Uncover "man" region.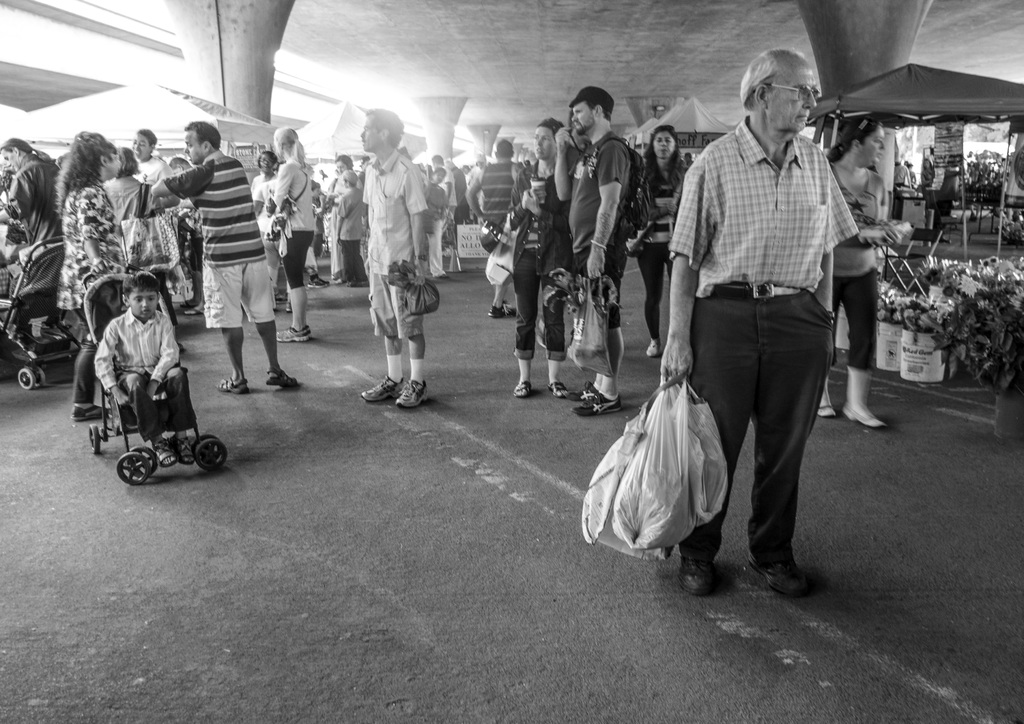
Uncovered: <bbox>168, 156, 207, 319</bbox>.
